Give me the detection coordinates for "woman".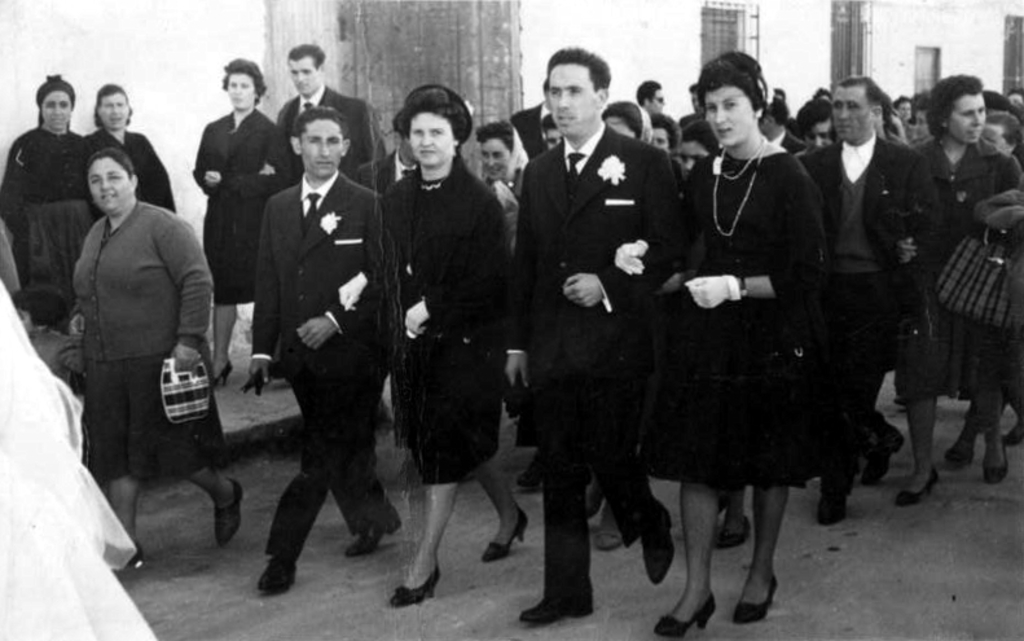
select_region(201, 61, 296, 381).
